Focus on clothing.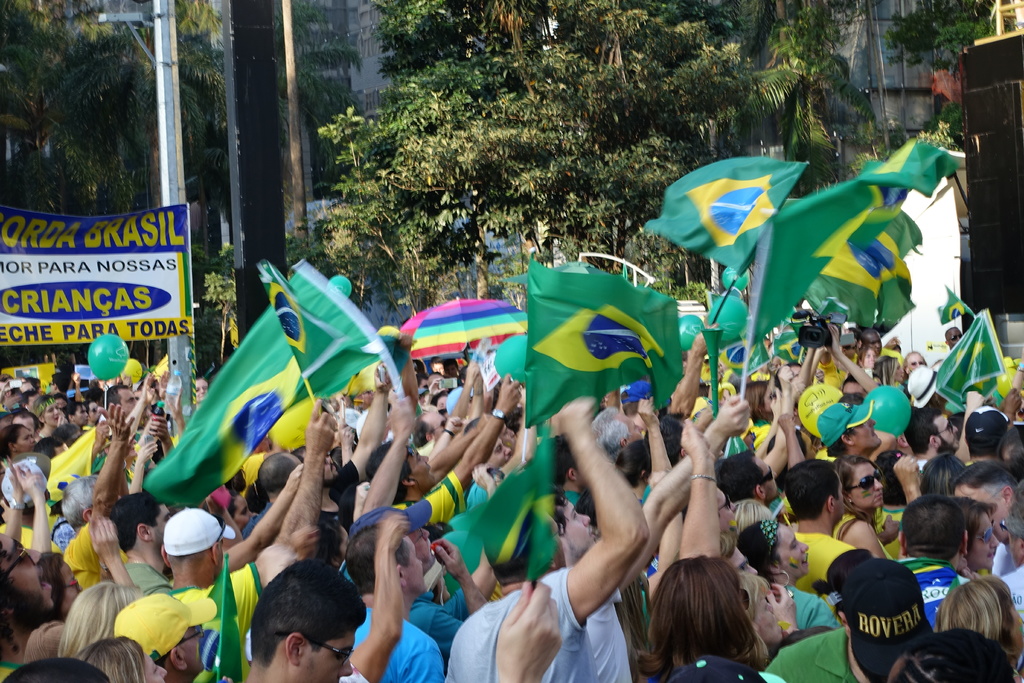
Focused at [334, 662, 370, 682].
